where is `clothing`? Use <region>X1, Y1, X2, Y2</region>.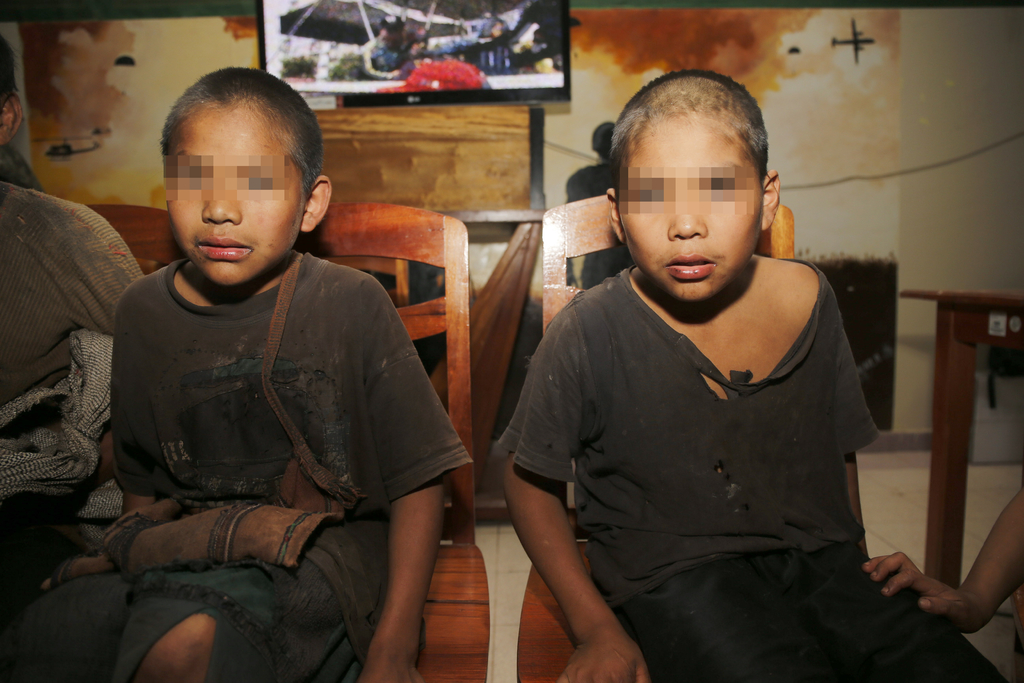
<region>485, 267, 991, 680</region>.
